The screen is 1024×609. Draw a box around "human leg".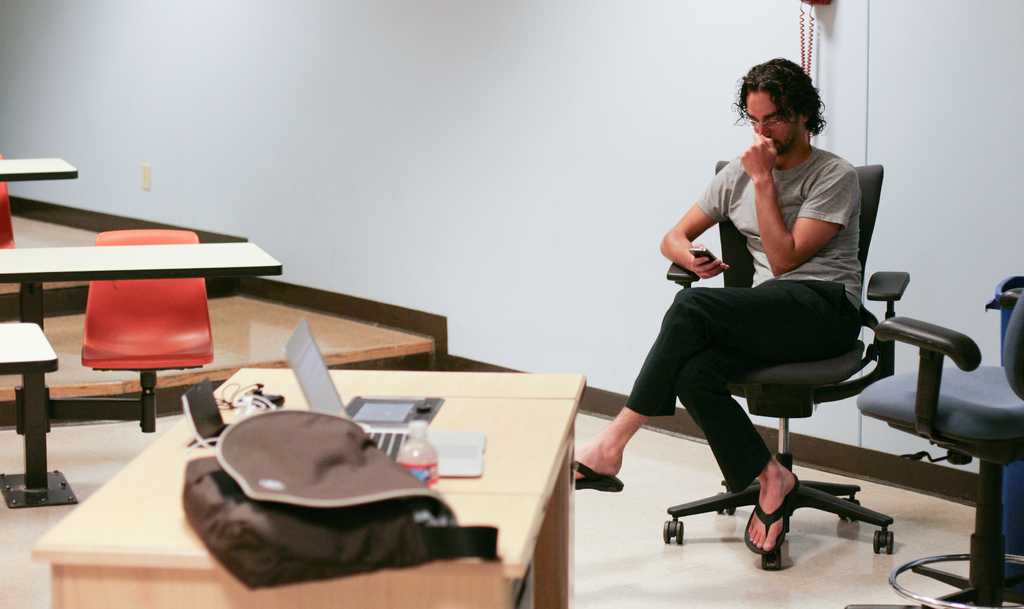
x1=573, y1=278, x2=861, y2=553.
